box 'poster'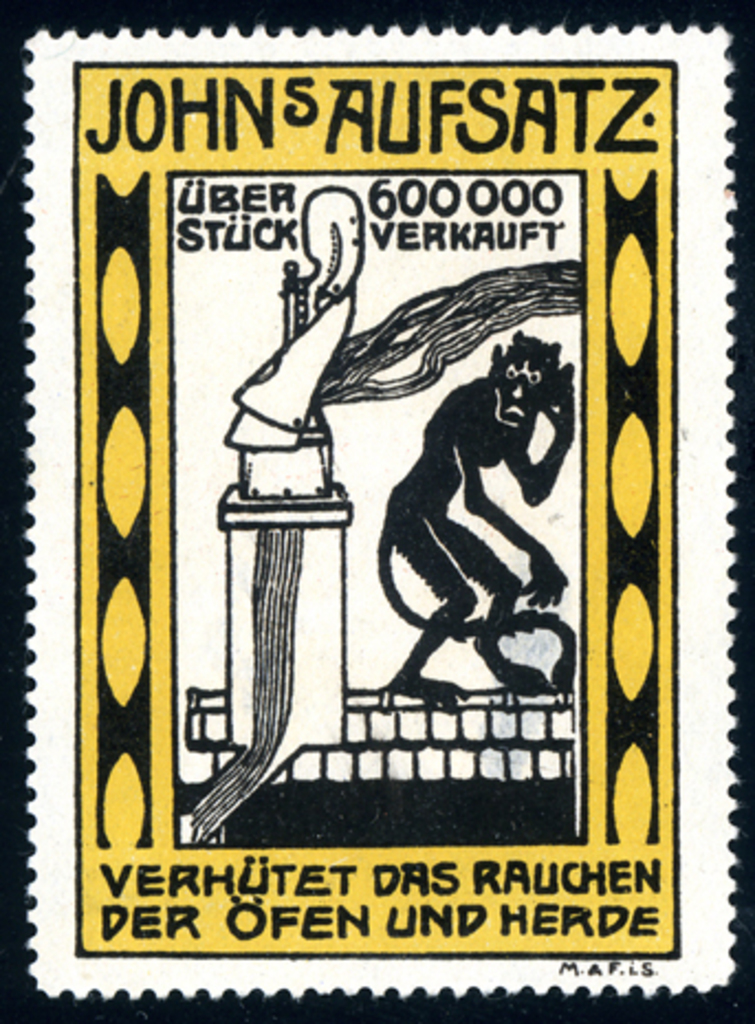
locate(0, 0, 753, 1020)
